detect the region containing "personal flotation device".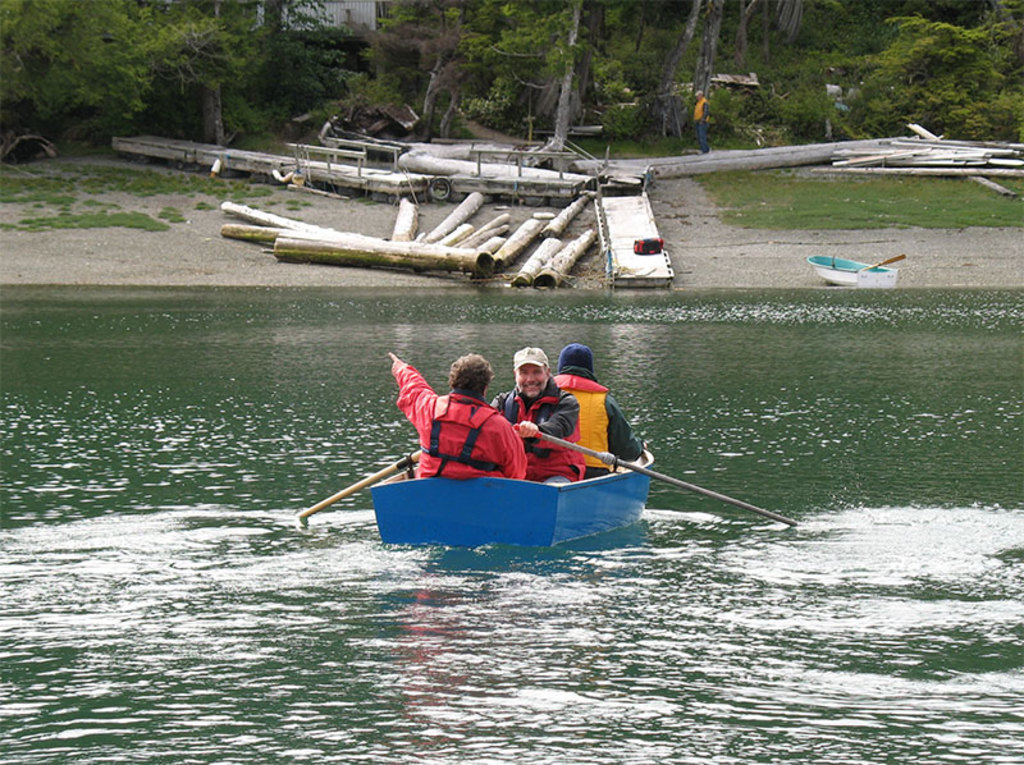
region(503, 394, 585, 480).
